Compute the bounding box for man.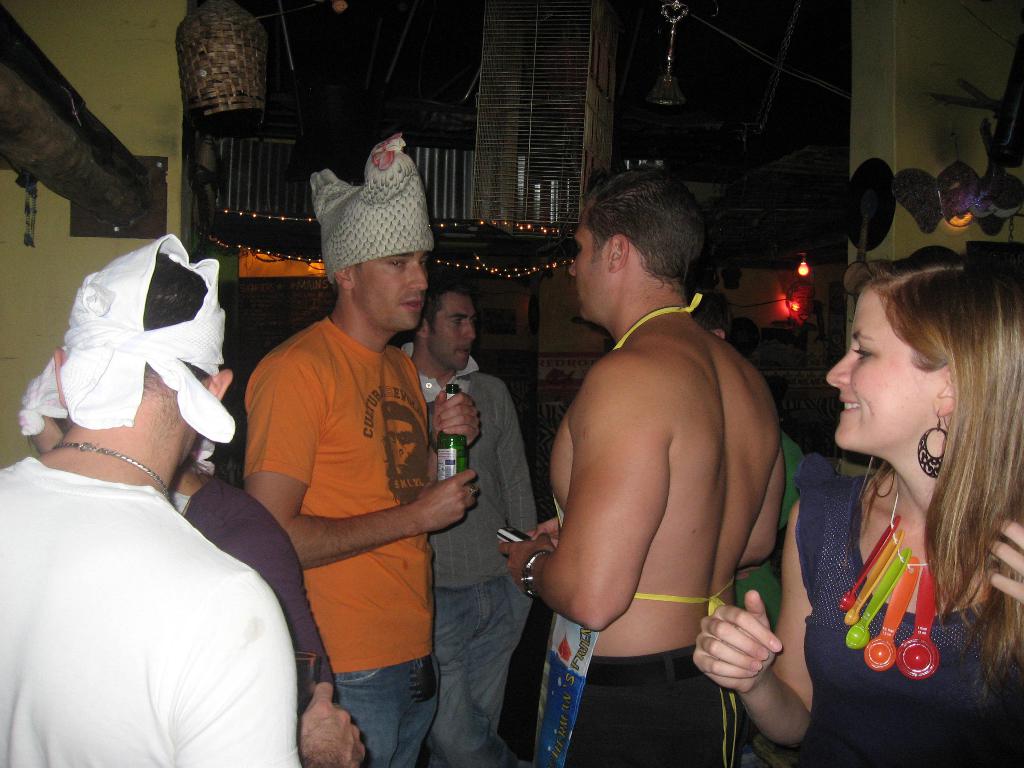
[402, 281, 543, 767].
